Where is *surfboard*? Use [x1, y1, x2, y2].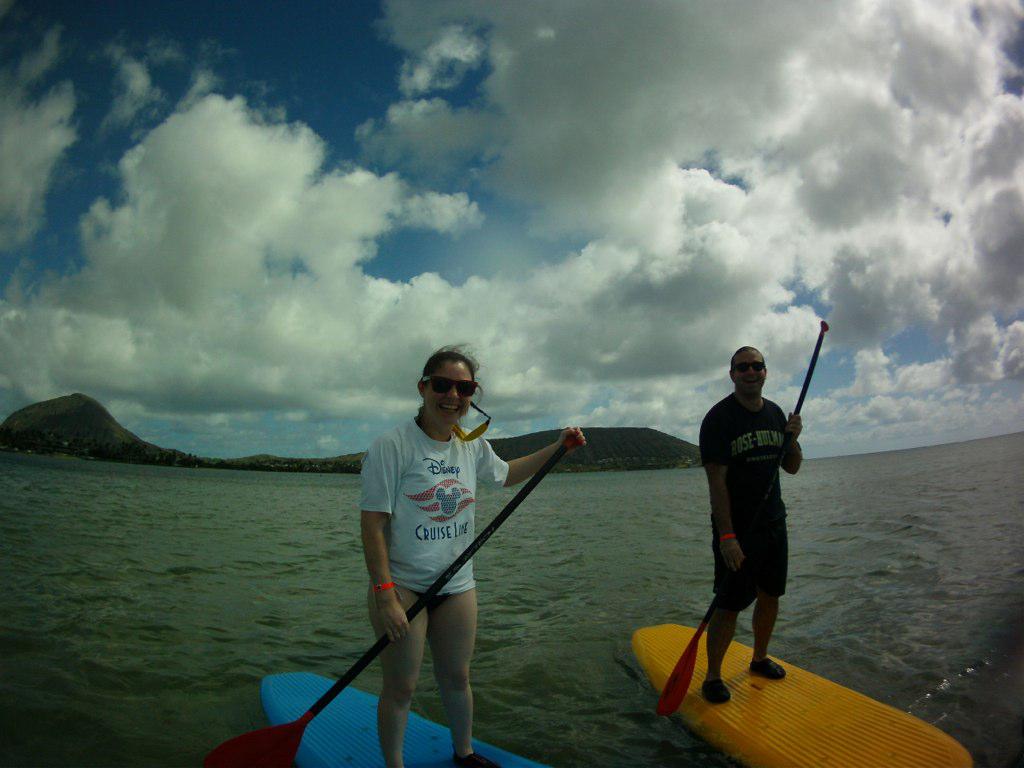
[631, 620, 975, 767].
